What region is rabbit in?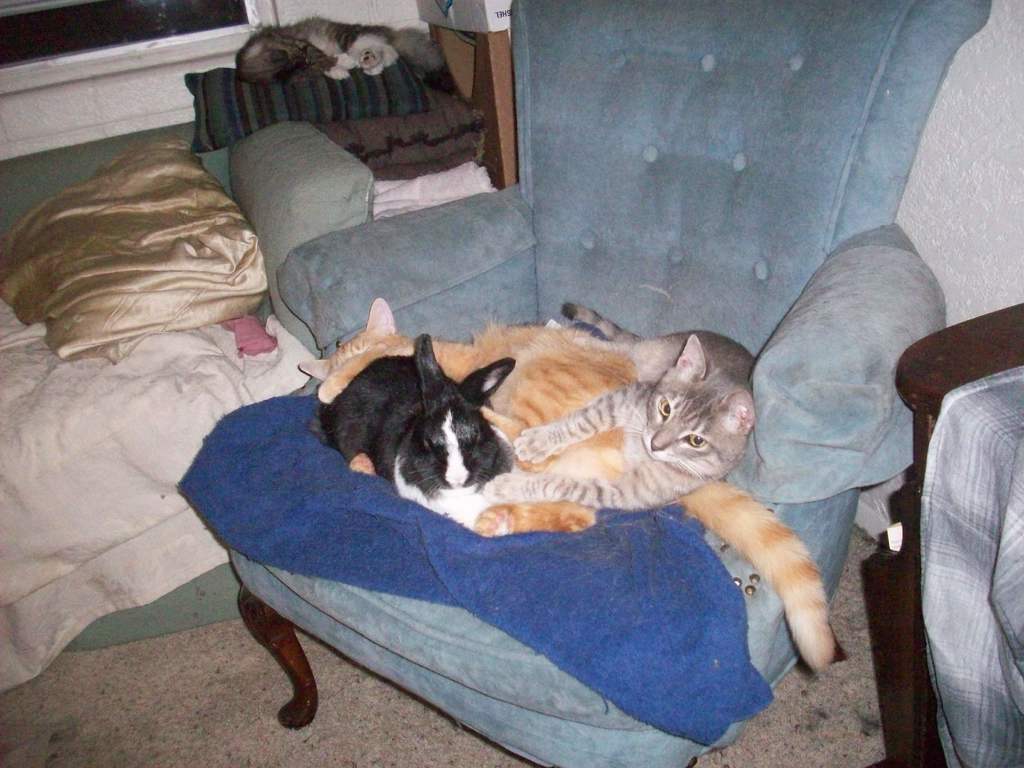
320/333/515/533.
